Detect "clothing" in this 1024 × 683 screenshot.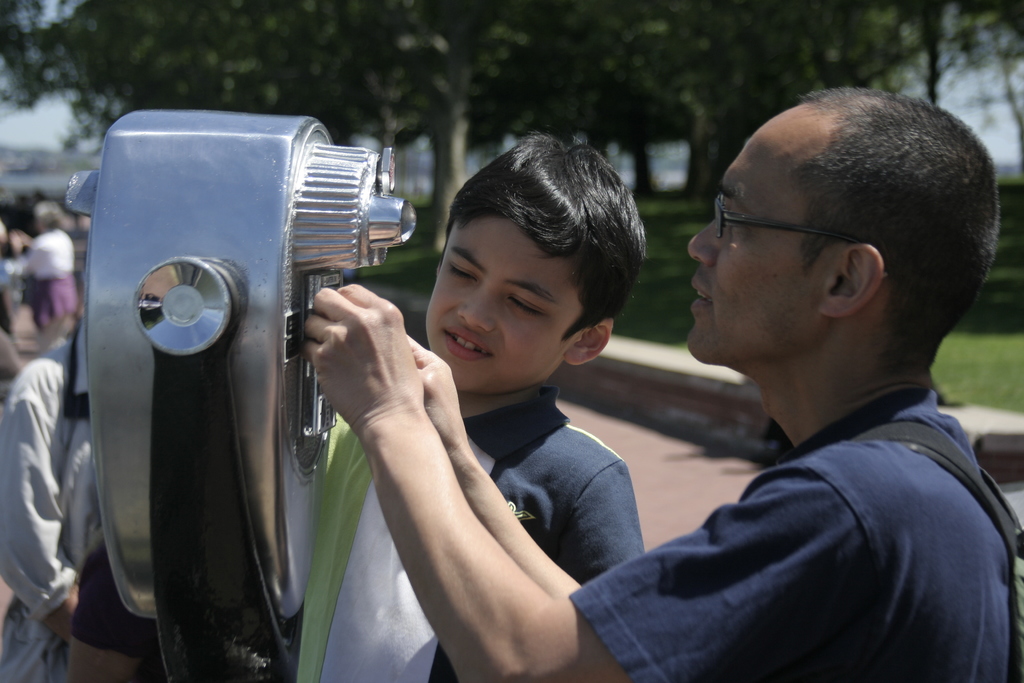
Detection: box=[455, 384, 645, 682].
